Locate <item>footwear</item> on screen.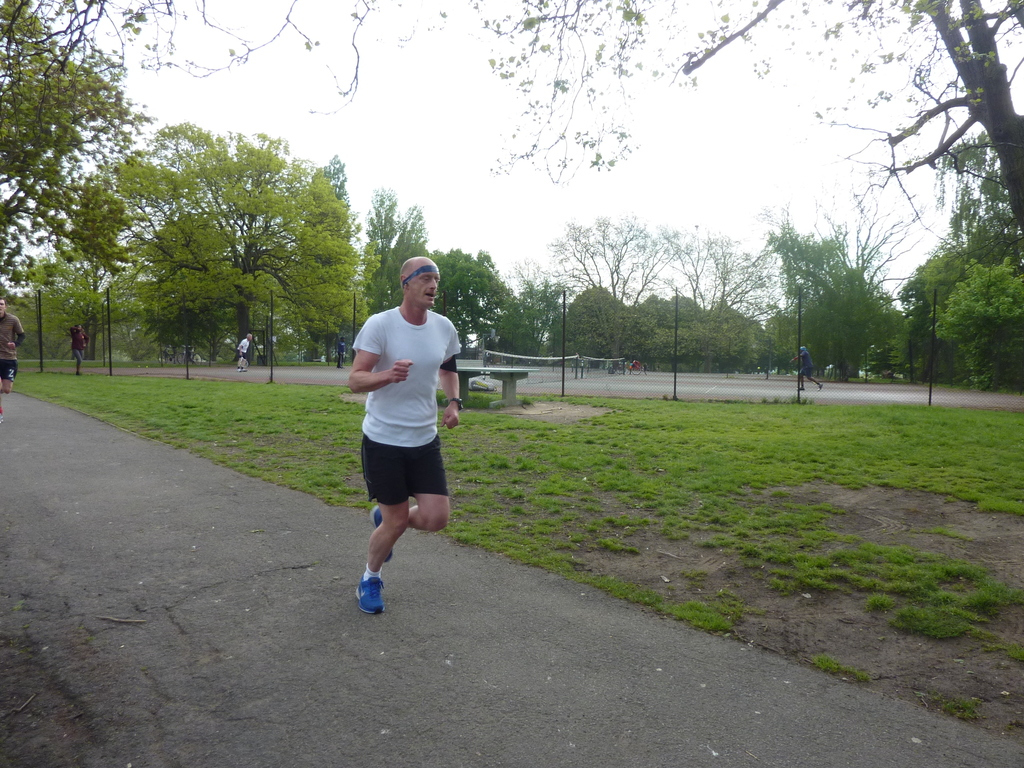
On screen at <box>237,365,246,371</box>.
